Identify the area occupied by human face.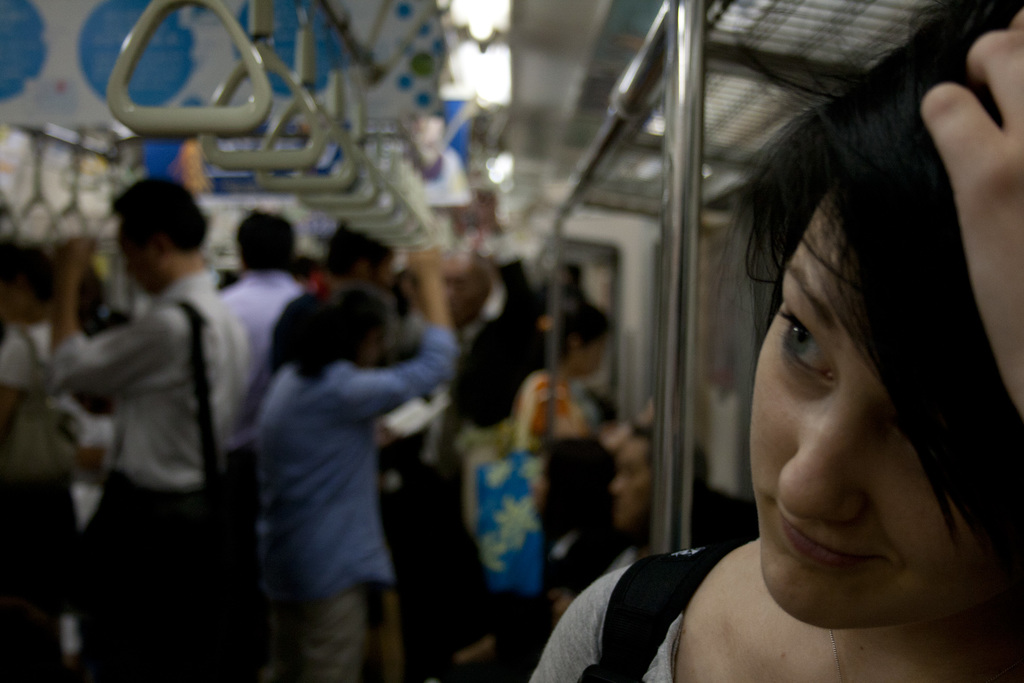
Area: (117,222,161,296).
